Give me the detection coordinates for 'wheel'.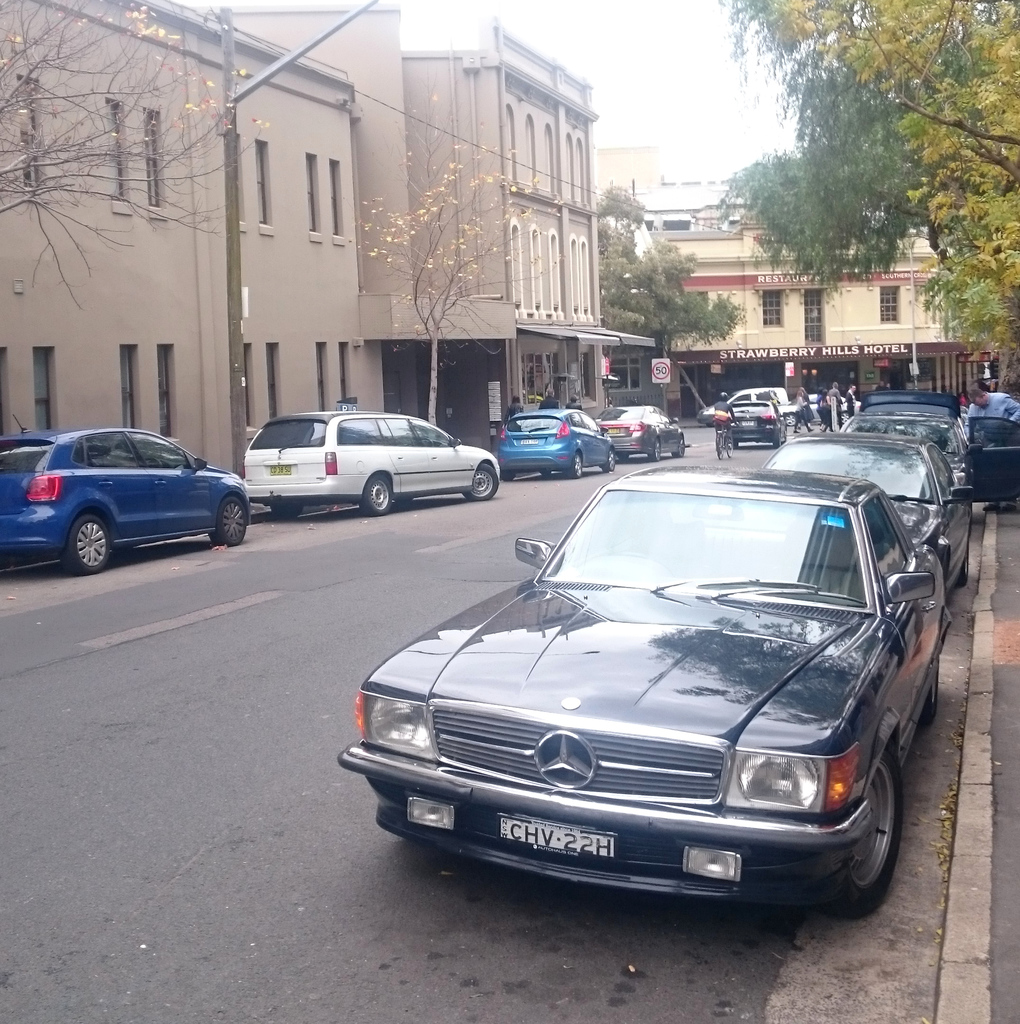
bbox=[774, 433, 781, 448].
